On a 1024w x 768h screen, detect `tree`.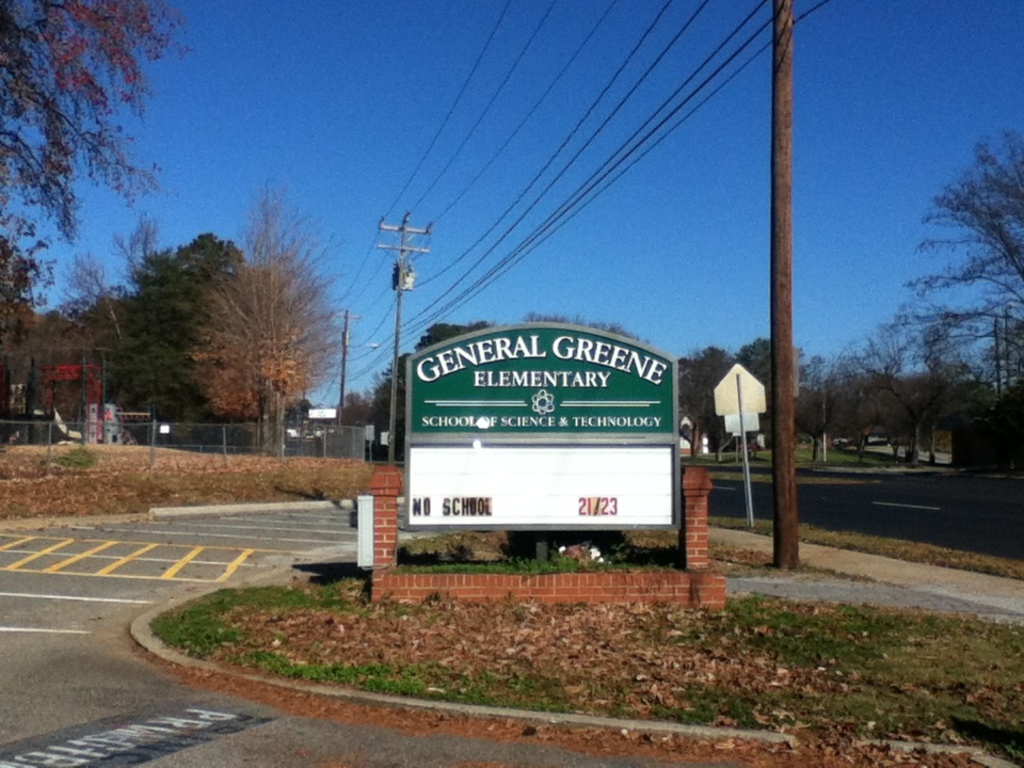
<bbox>887, 130, 1017, 482</bbox>.
